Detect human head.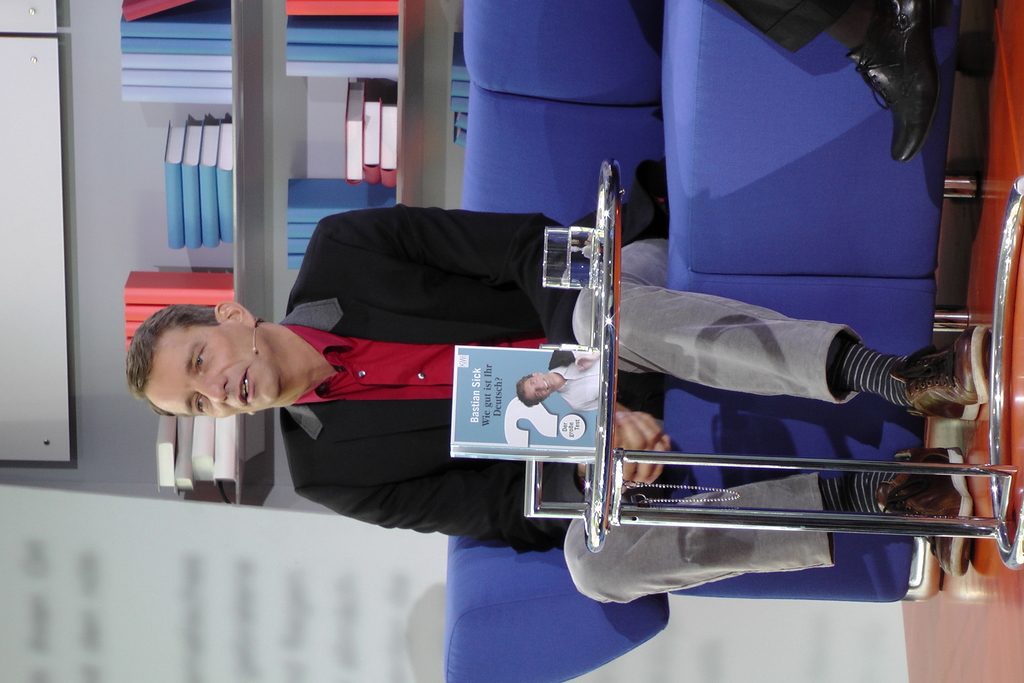
Detected at box=[120, 254, 287, 418].
